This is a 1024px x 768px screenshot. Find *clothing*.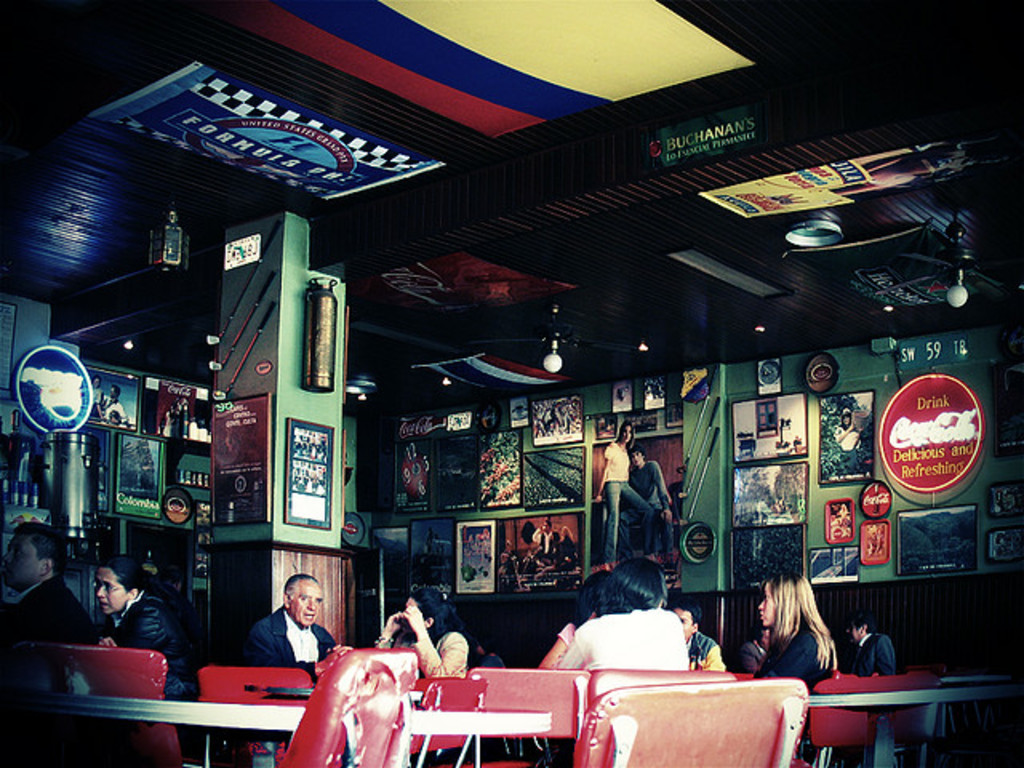
Bounding box: (x1=762, y1=627, x2=835, y2=698).
